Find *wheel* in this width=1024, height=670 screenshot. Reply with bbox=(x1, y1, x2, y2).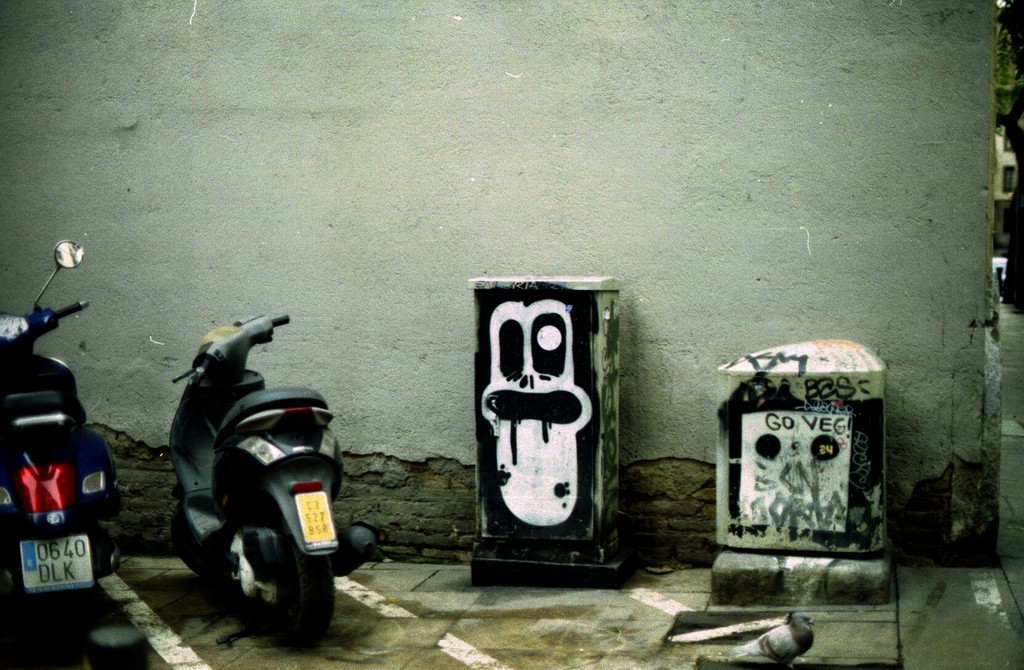
bbox=(171, 508, 244, 600).
